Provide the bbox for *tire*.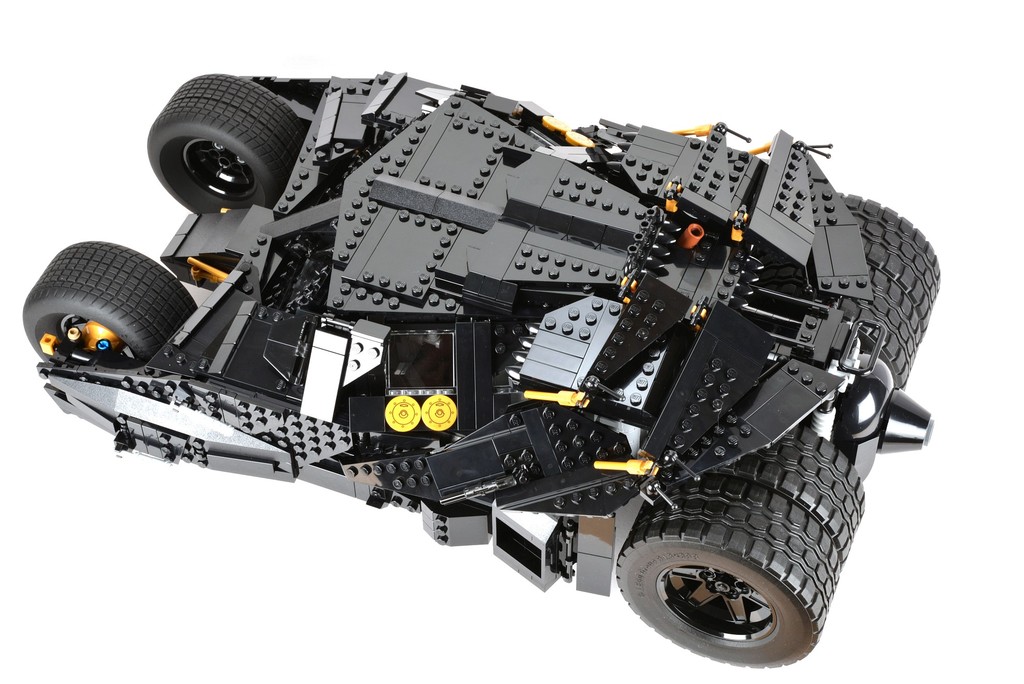
left=23, top=237, right=177, bottom=392.
